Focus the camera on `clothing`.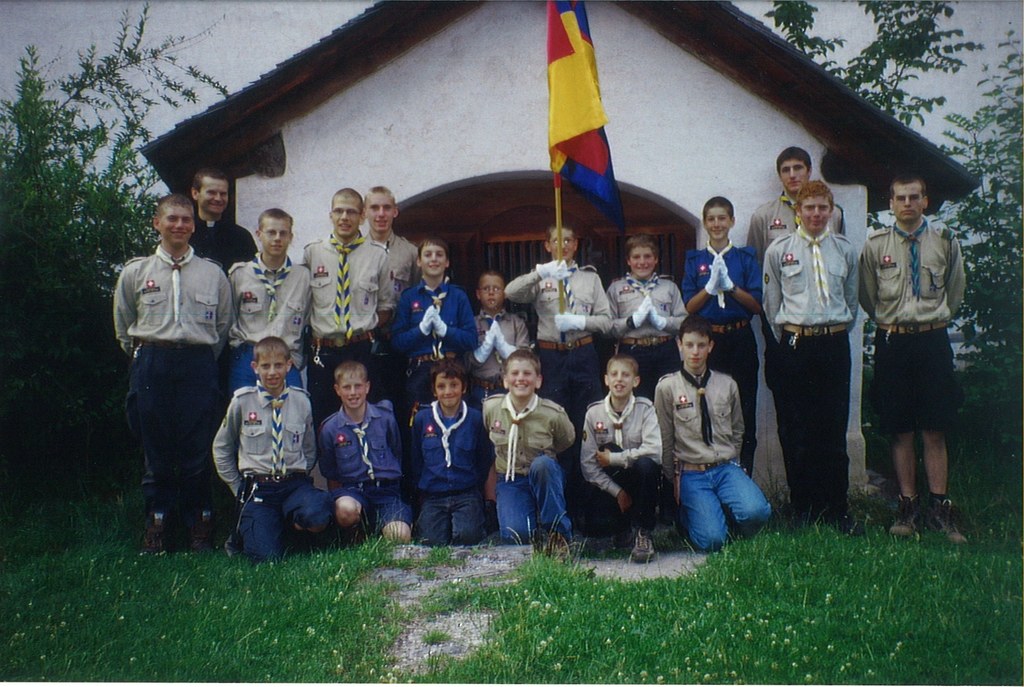
Focus region: <region>504, 266, 616, 424</region>.
